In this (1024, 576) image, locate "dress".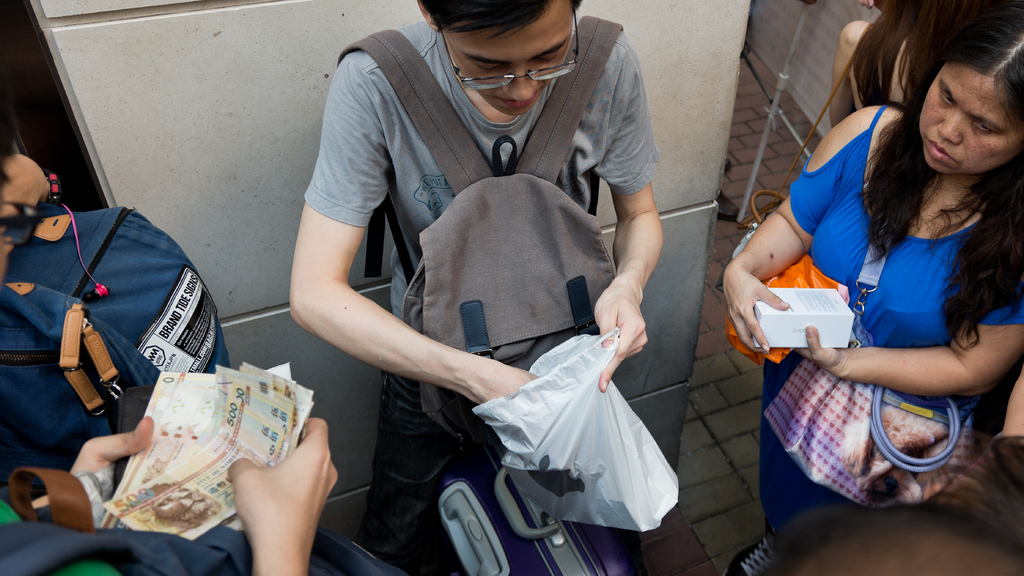
Bounding box: box(760, 96, 1023, 534).
